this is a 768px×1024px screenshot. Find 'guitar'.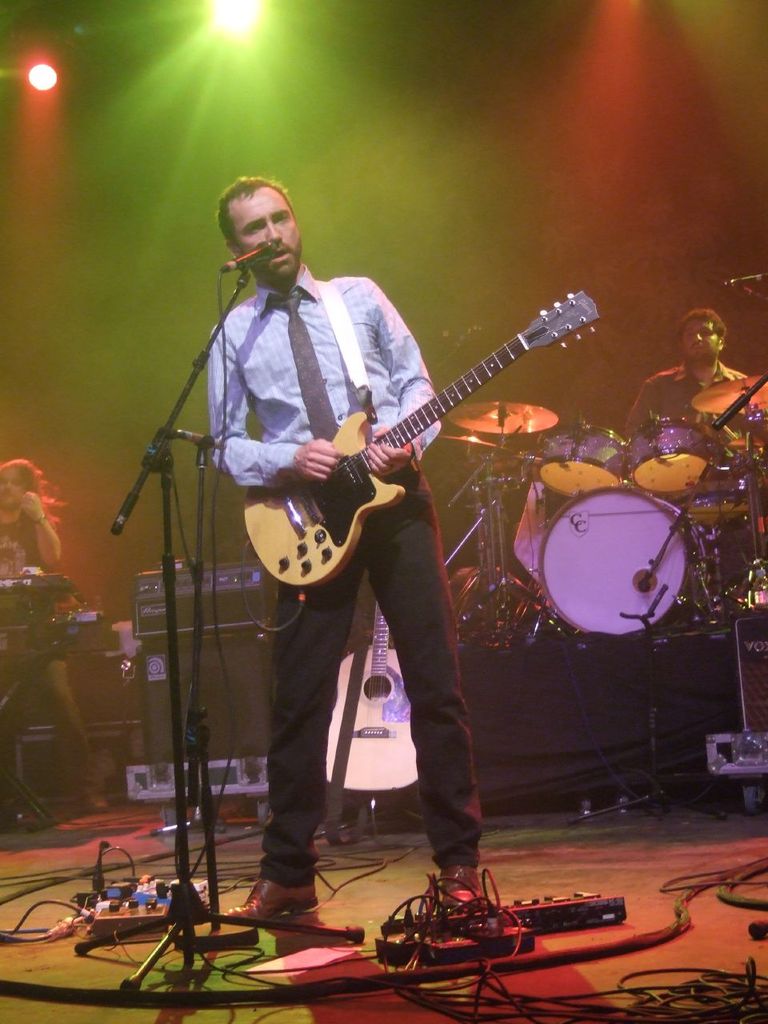
Bounding box: [left=166, top=282, right=597, bottom=593].
